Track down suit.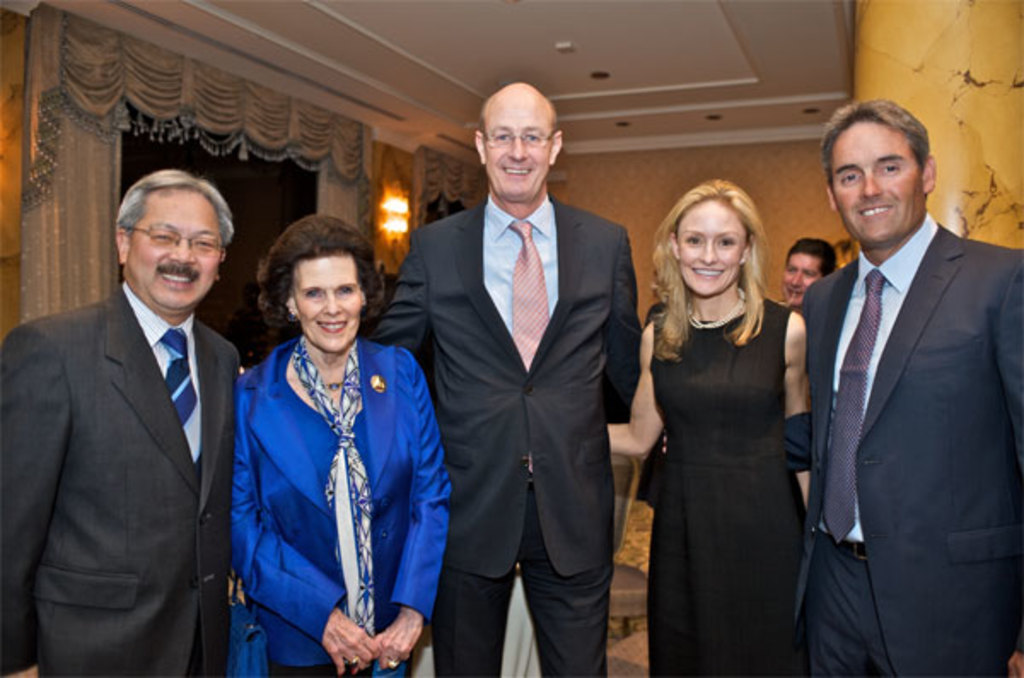
Tracked to 365,193,645,676.
